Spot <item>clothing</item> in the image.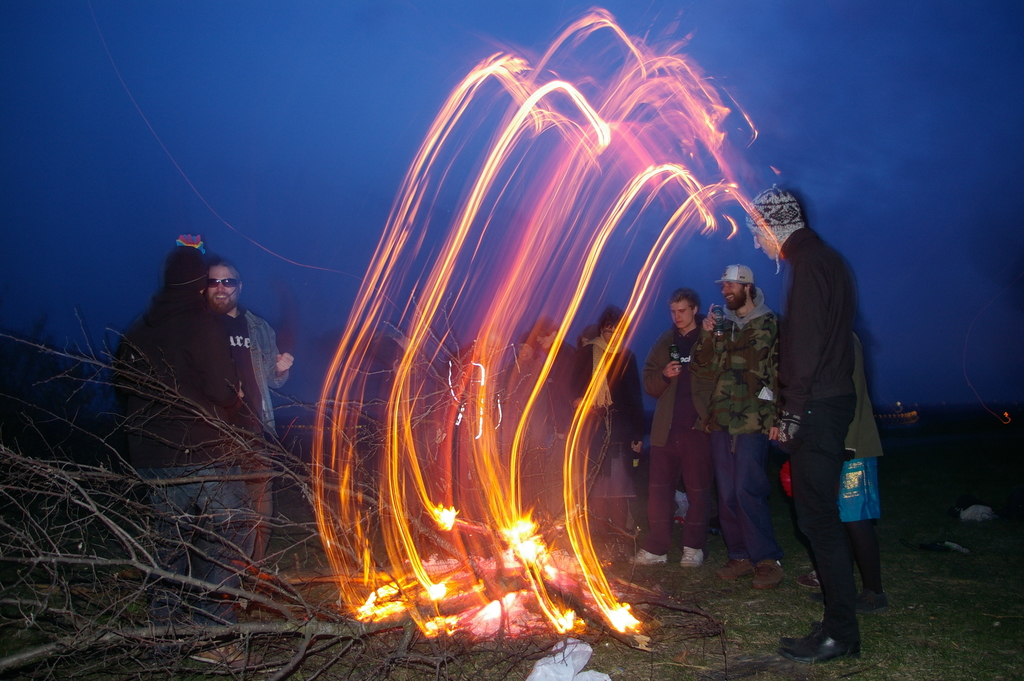
<item>clothing</item> found at [100,243,267,635].
